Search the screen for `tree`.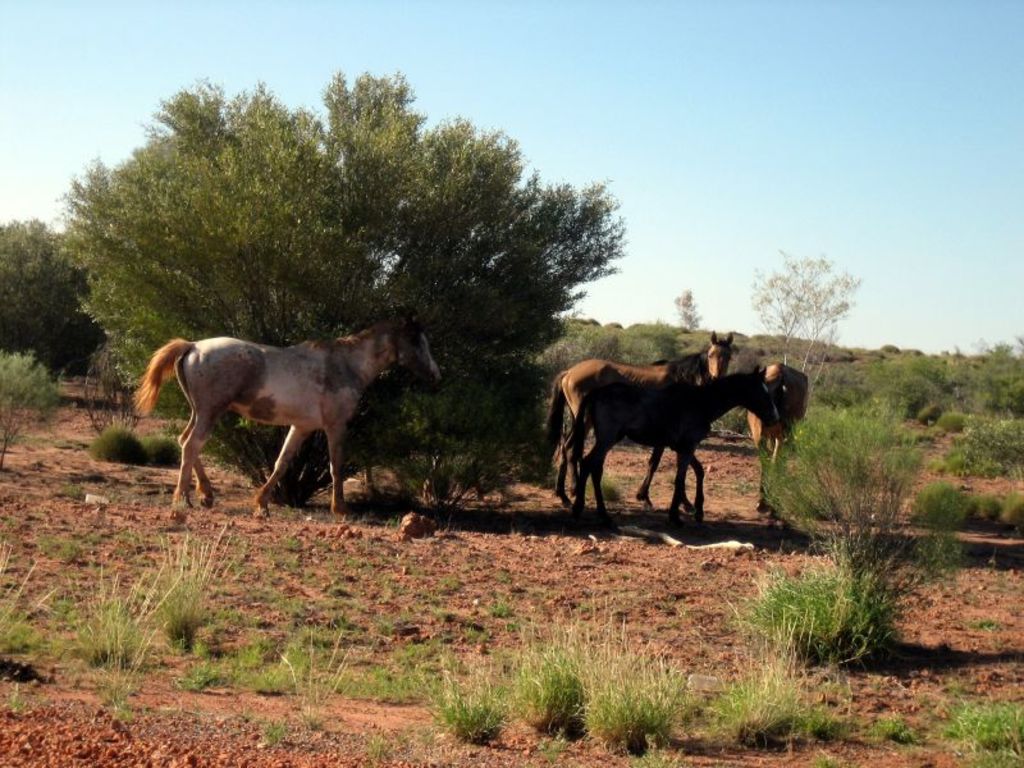
Found at [52, 60, 628, 536].
